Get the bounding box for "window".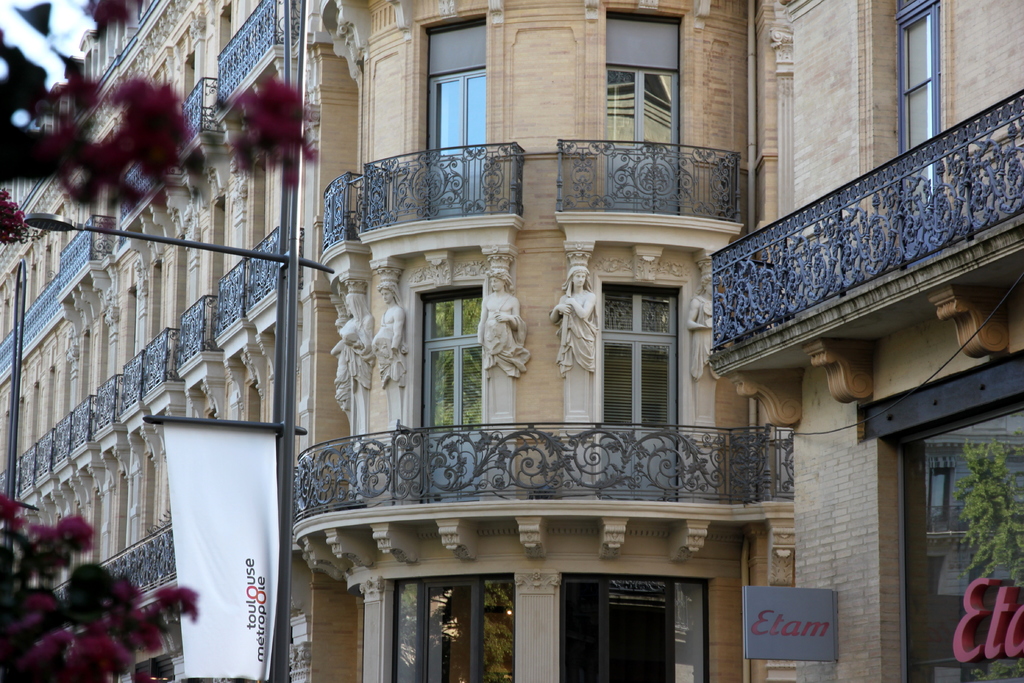
(891, 413, 1023, 680).
